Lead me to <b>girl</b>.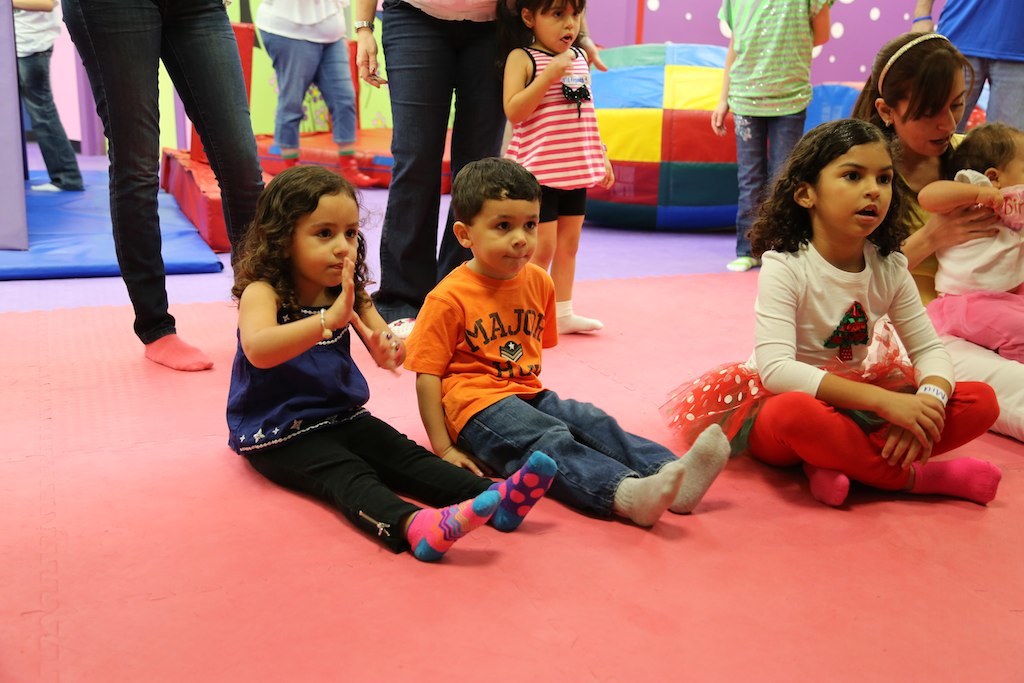
Lead to (left=227, top=166, right=558, bottom=562).
